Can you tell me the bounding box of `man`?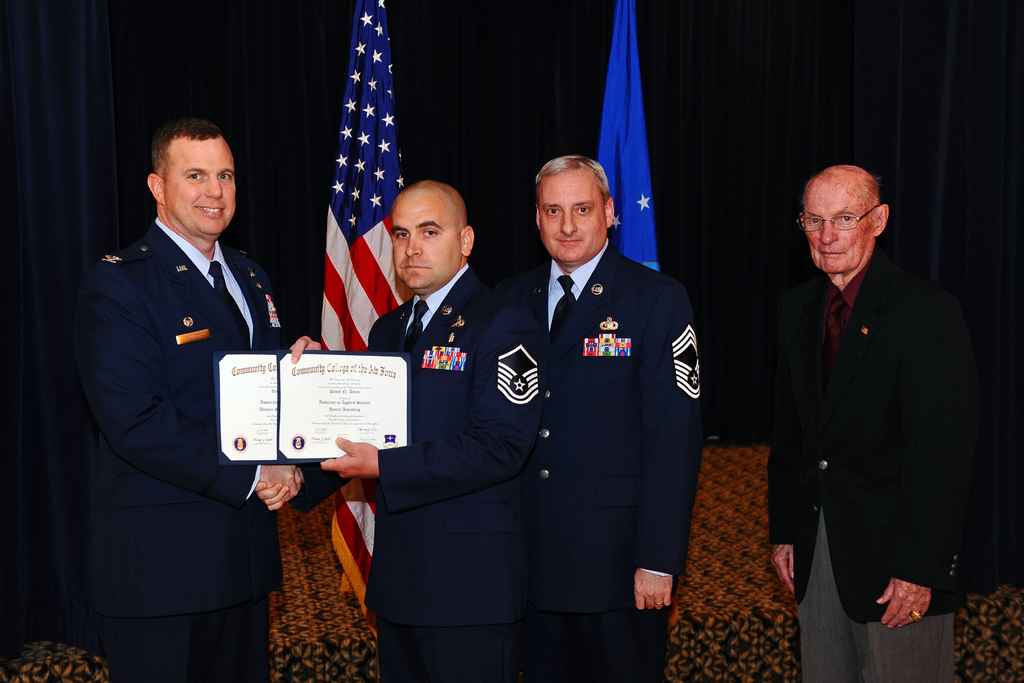
74:115:324:682.
